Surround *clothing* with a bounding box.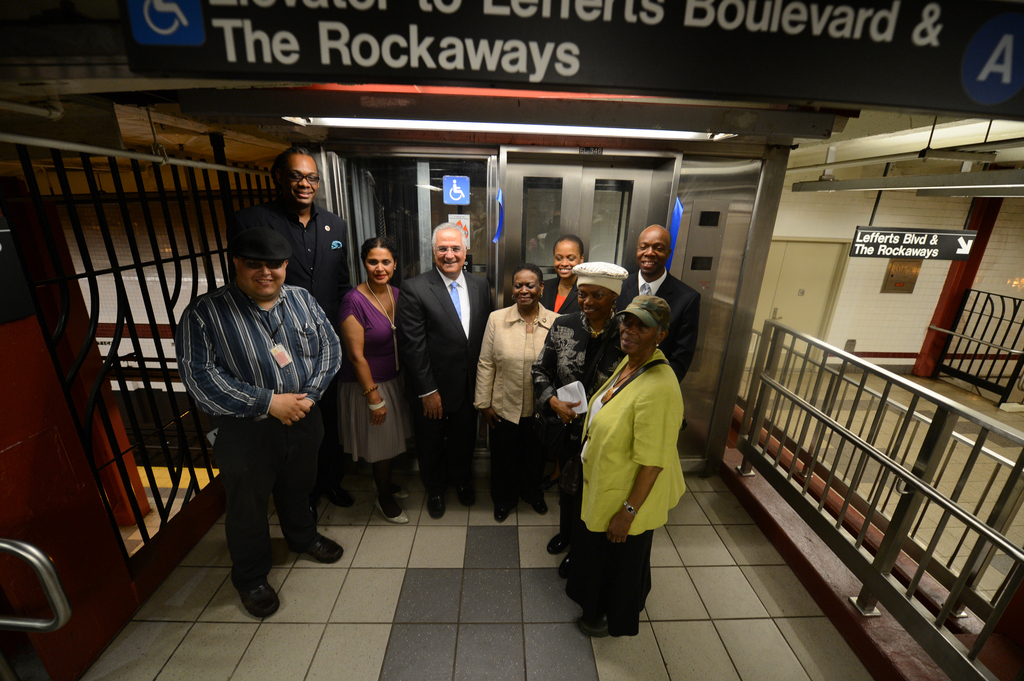
crop(347, 287, 413, 467).
